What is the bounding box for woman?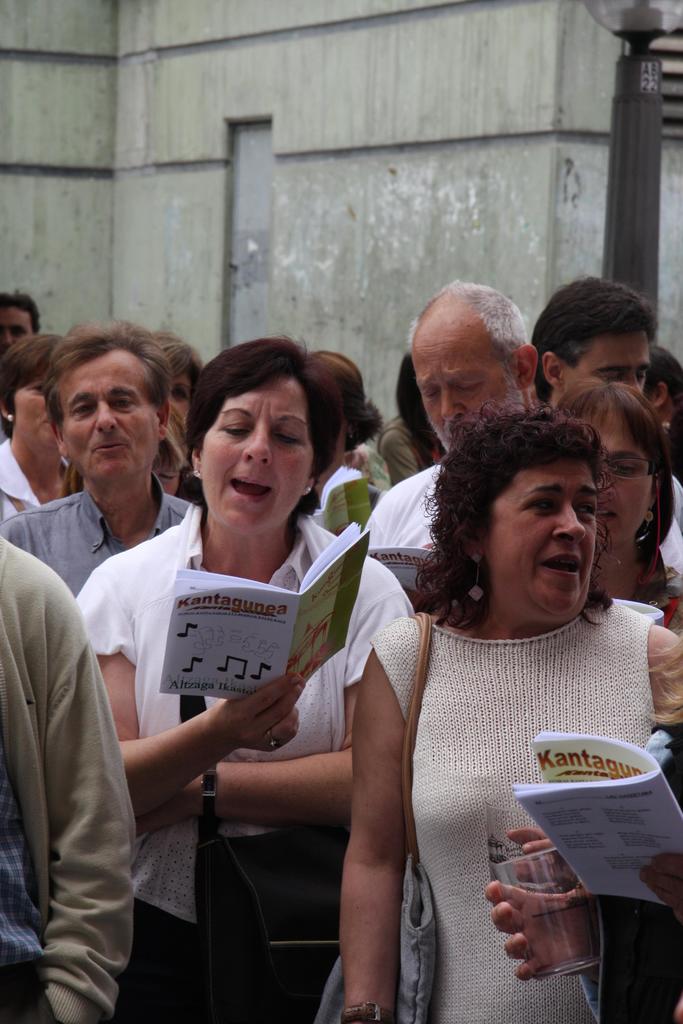
[left=76, top=337, right=409, bottom=1023].
